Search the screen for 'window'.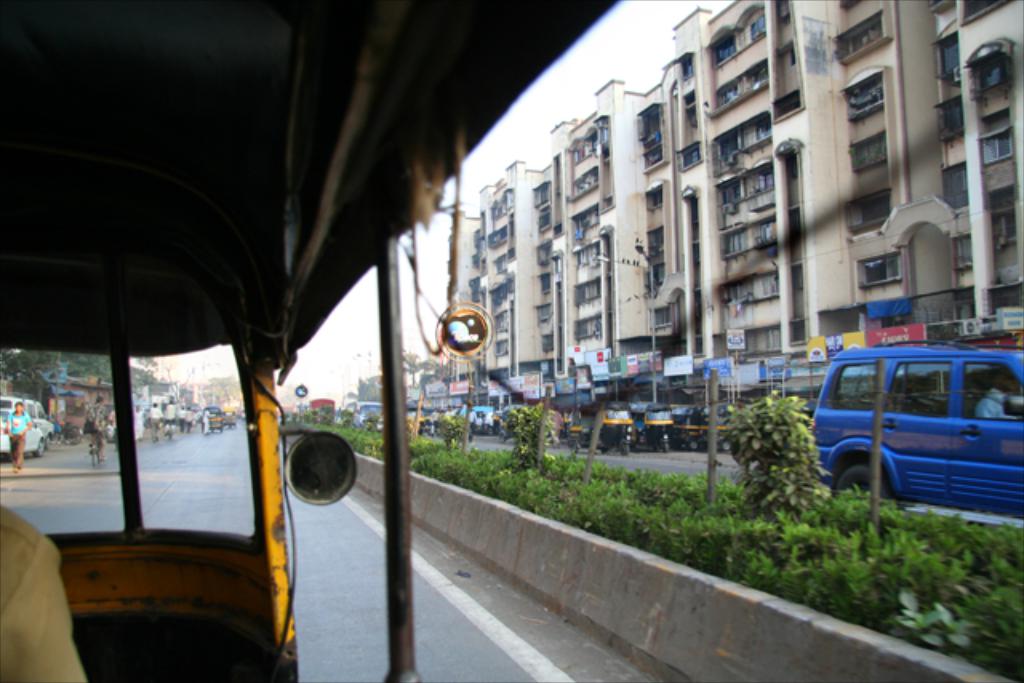
Found at box(875, 358, 952, 419).
